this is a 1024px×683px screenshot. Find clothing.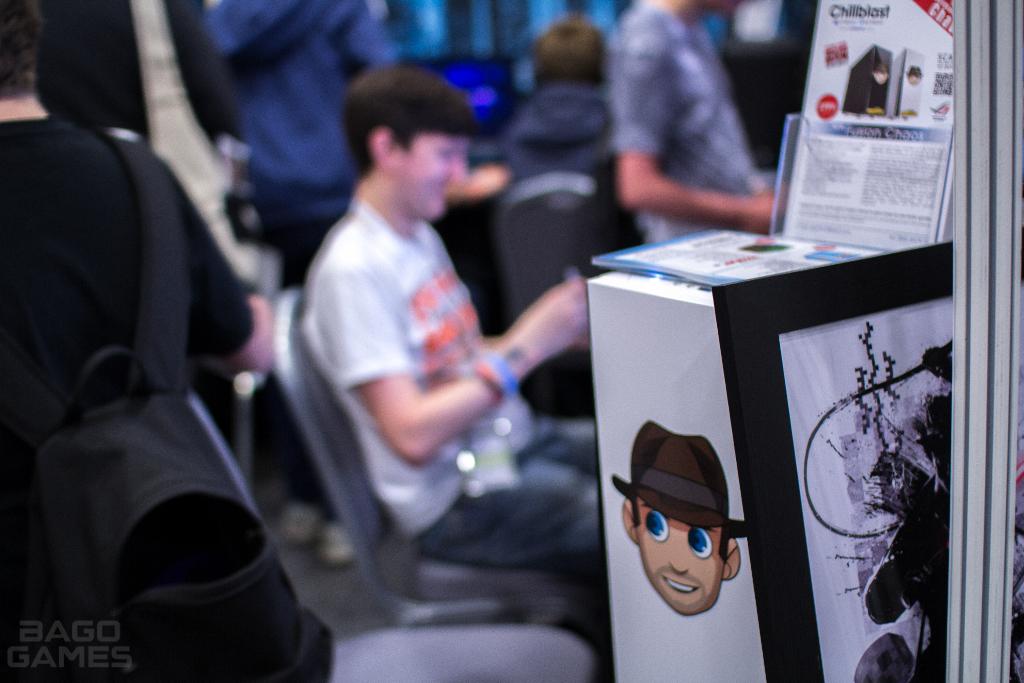
Bounding box: bbox=(190, 6, 409, 283).
